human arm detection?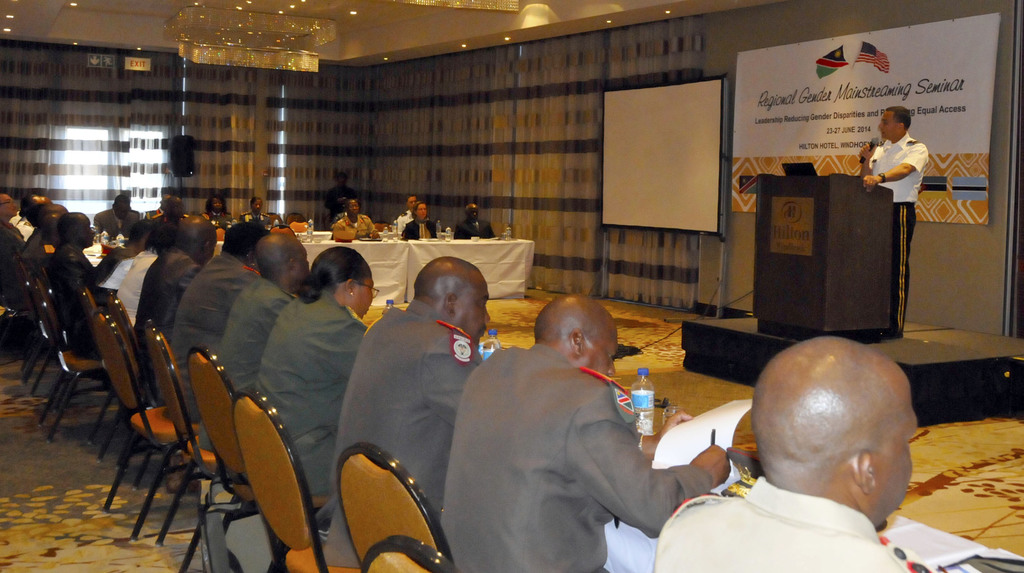
407,322,497,428
